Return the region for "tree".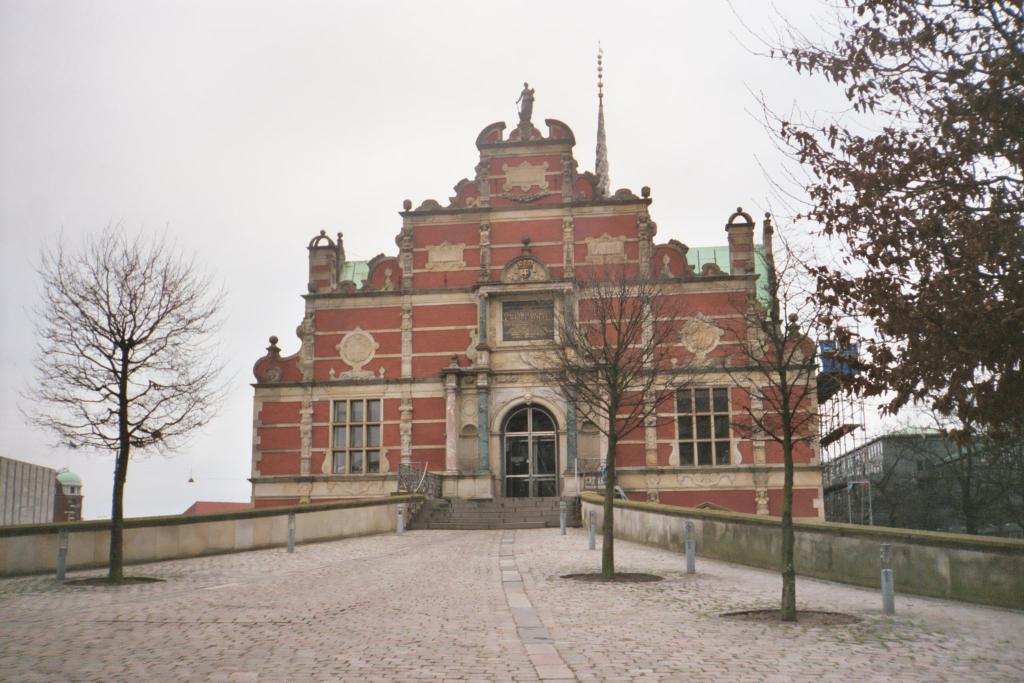
bbox=[10, 214, 240, 586].
